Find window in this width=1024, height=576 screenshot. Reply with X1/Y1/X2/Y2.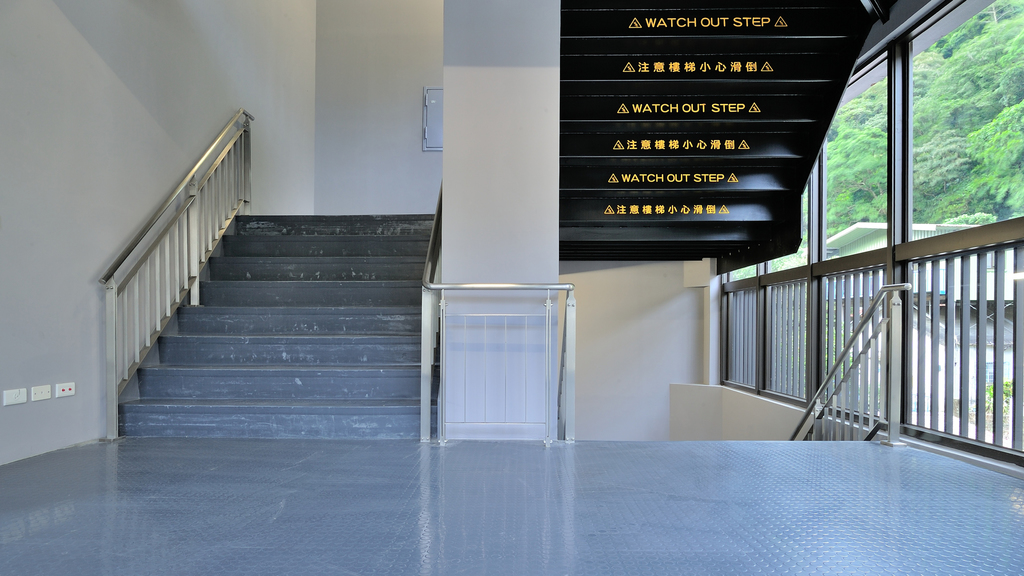
906/27/1023/236.
